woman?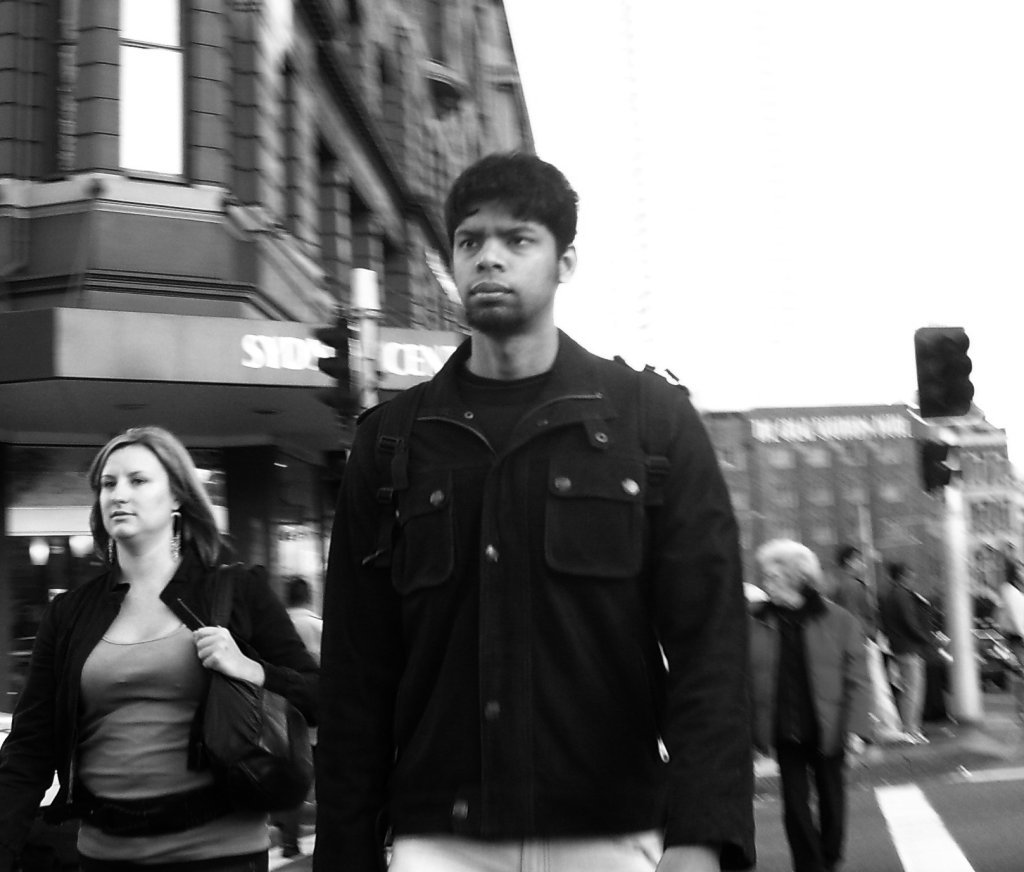
(x1=745, y1=542, x2=879, y2=871)
